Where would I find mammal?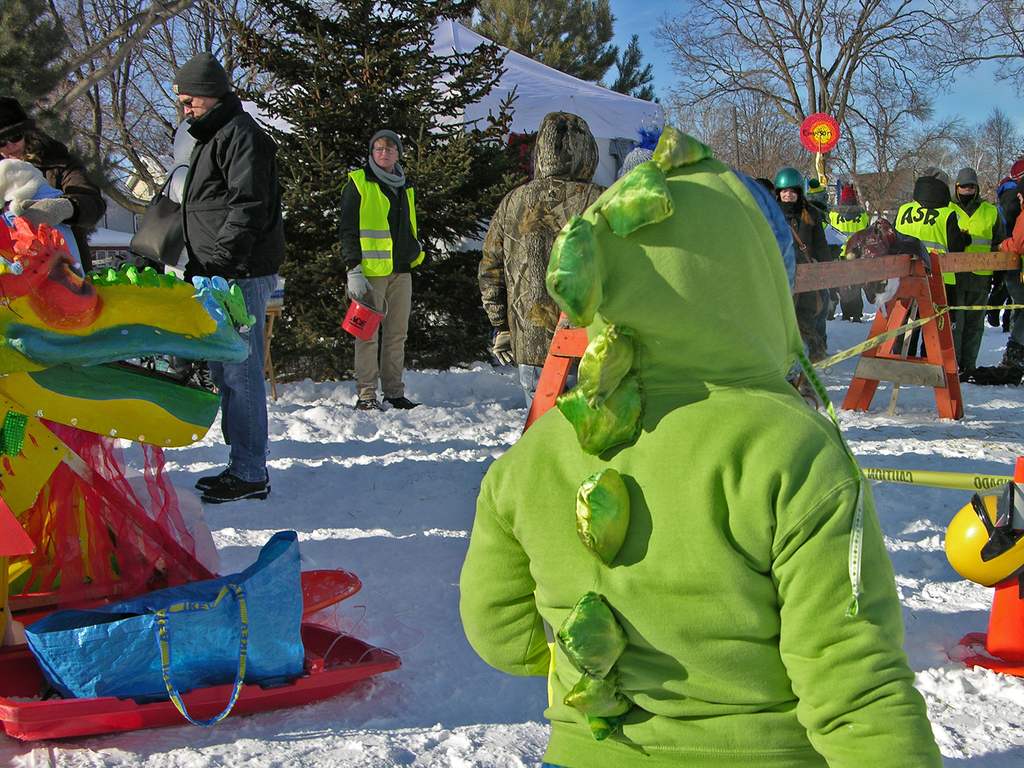
At 621 144 653 175.
